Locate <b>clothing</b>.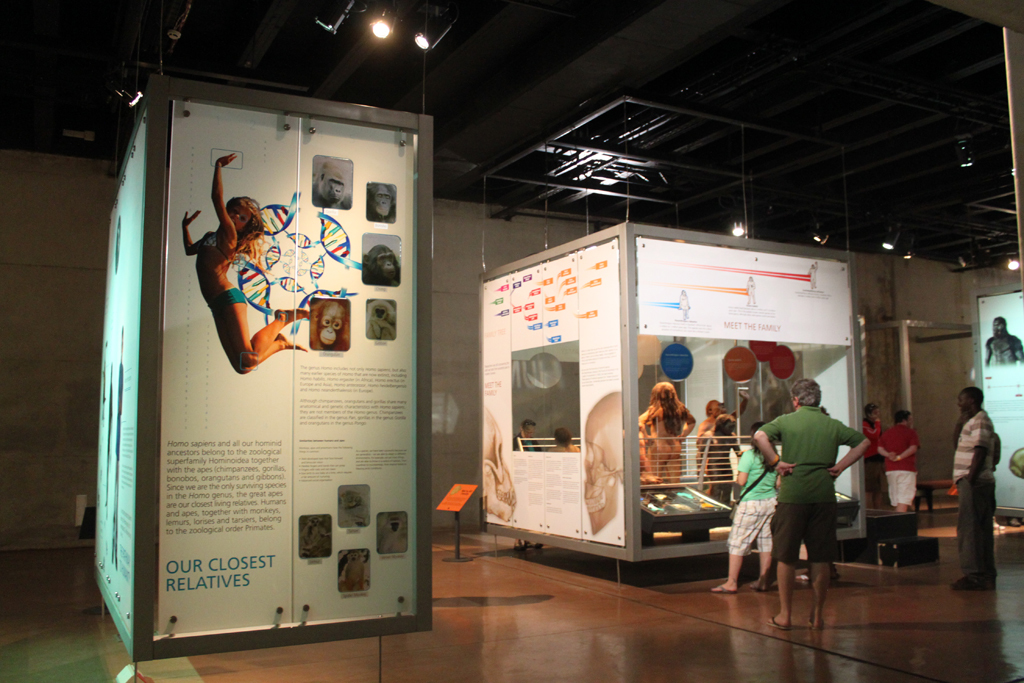
Bounding box: l=209, t=290, r=245, b=312.
